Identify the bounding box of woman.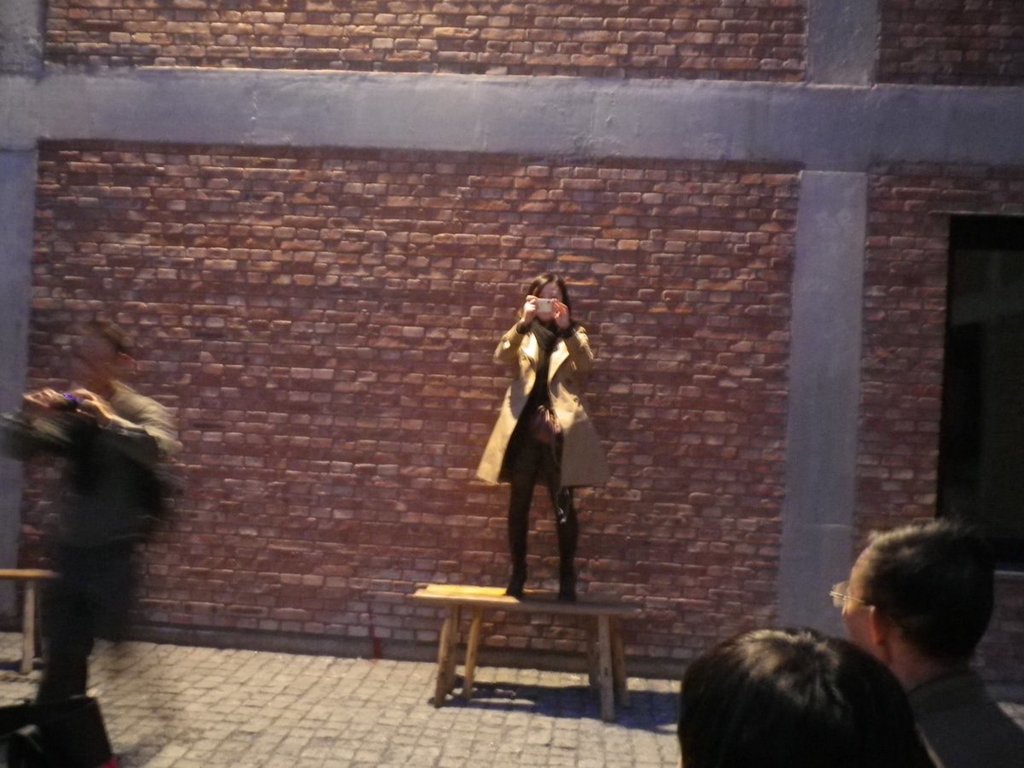
<region>492, 262, 596, 590</region>.
